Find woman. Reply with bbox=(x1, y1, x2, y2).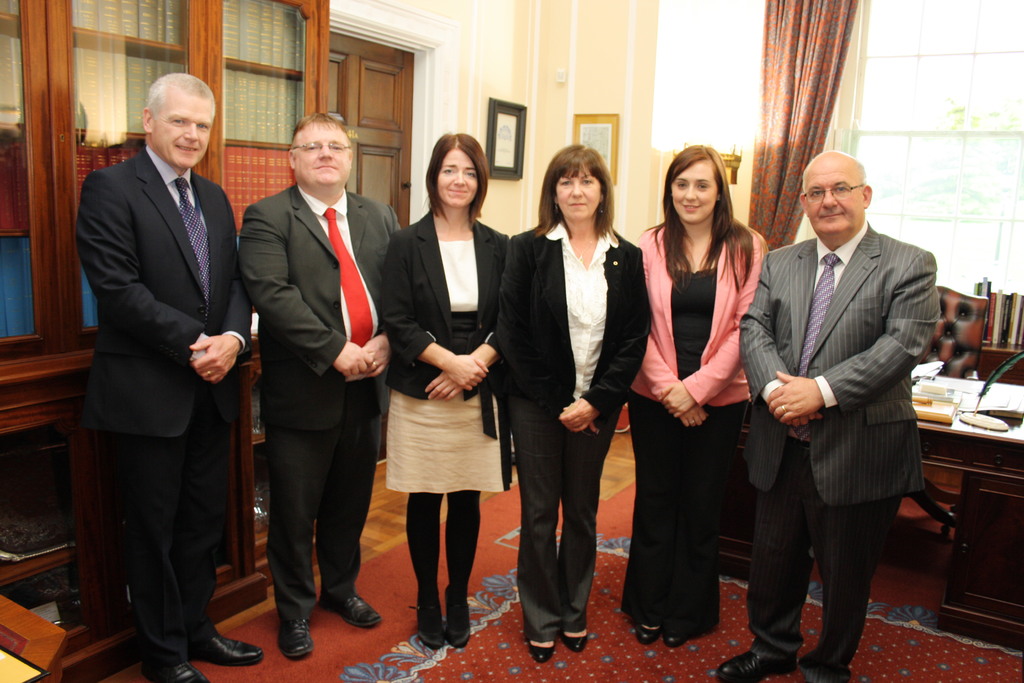
bbox=(627, 143, 767, 648).
